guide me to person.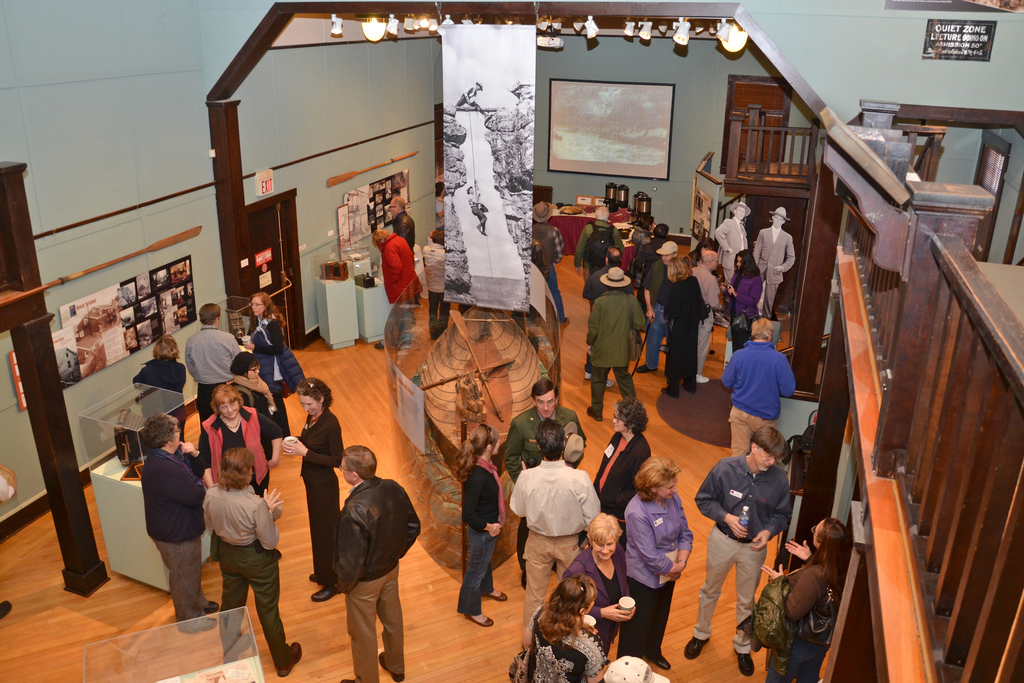
Guidance: {"x1": 755, "y1": 208, "x2": 796, "y2": 322}.
